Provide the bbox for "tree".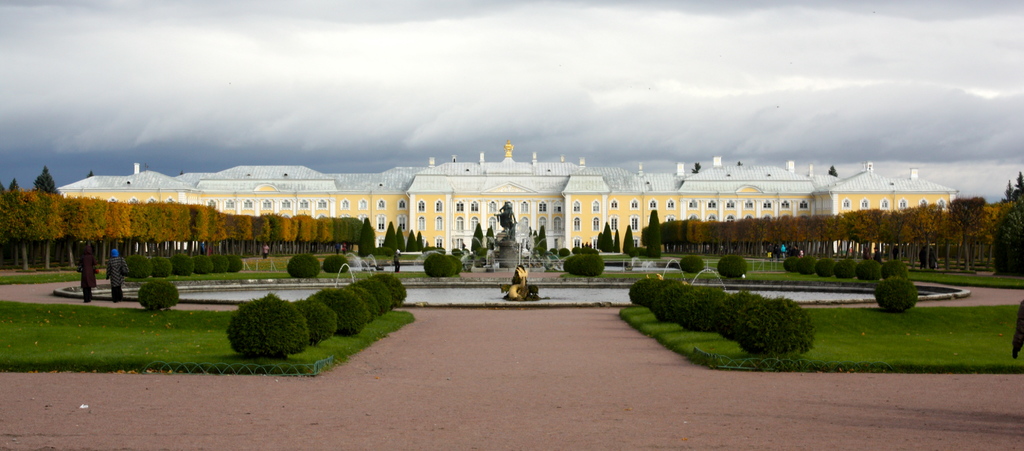
pyautogui.locateOnScreen(692, 161, 702, 174).
